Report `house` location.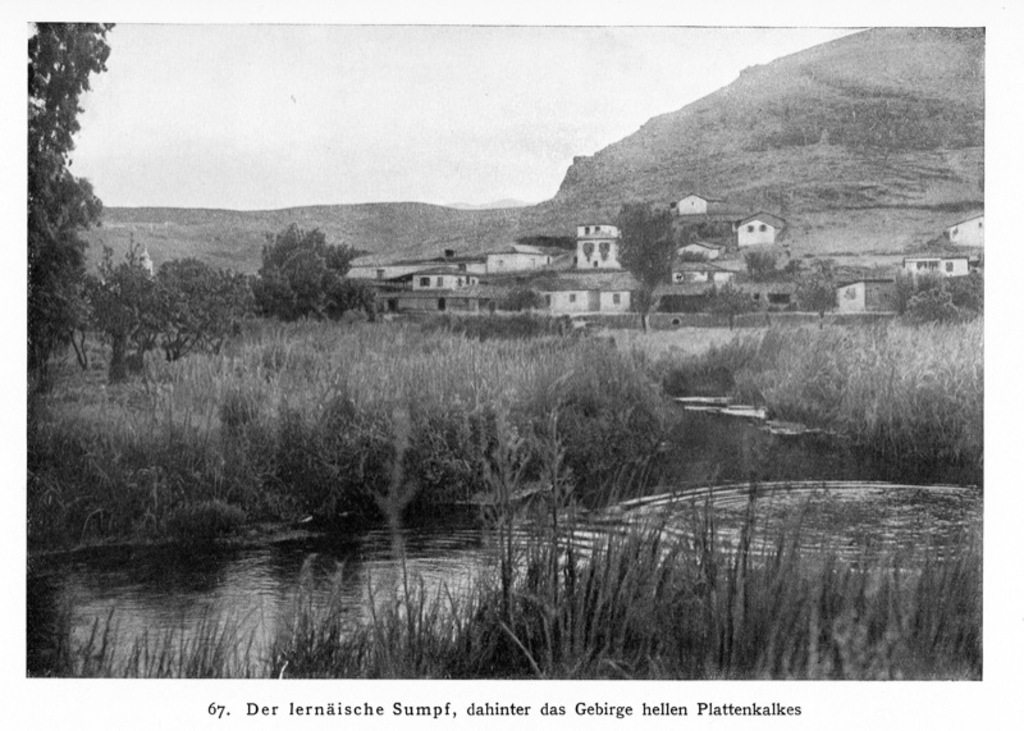
Report: {"left": 941, "top": 201, "right": 989, "bottom": 252}.
